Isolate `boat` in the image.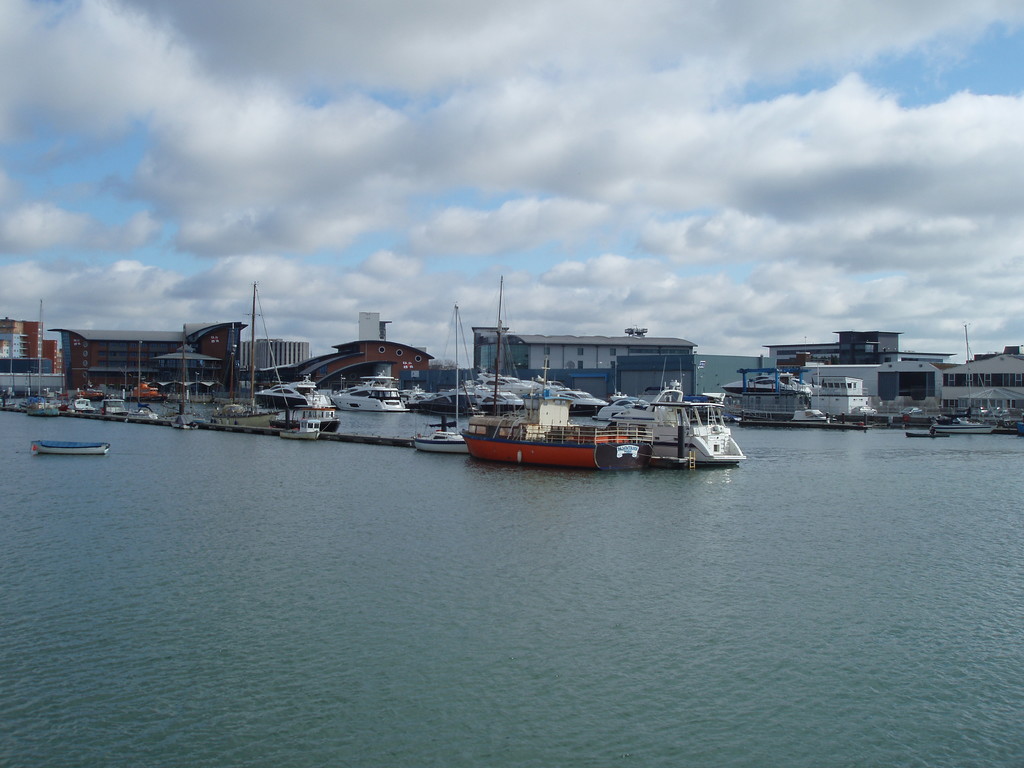
Isolated region: x1=474 y1=371 x2=546 y2=392.
